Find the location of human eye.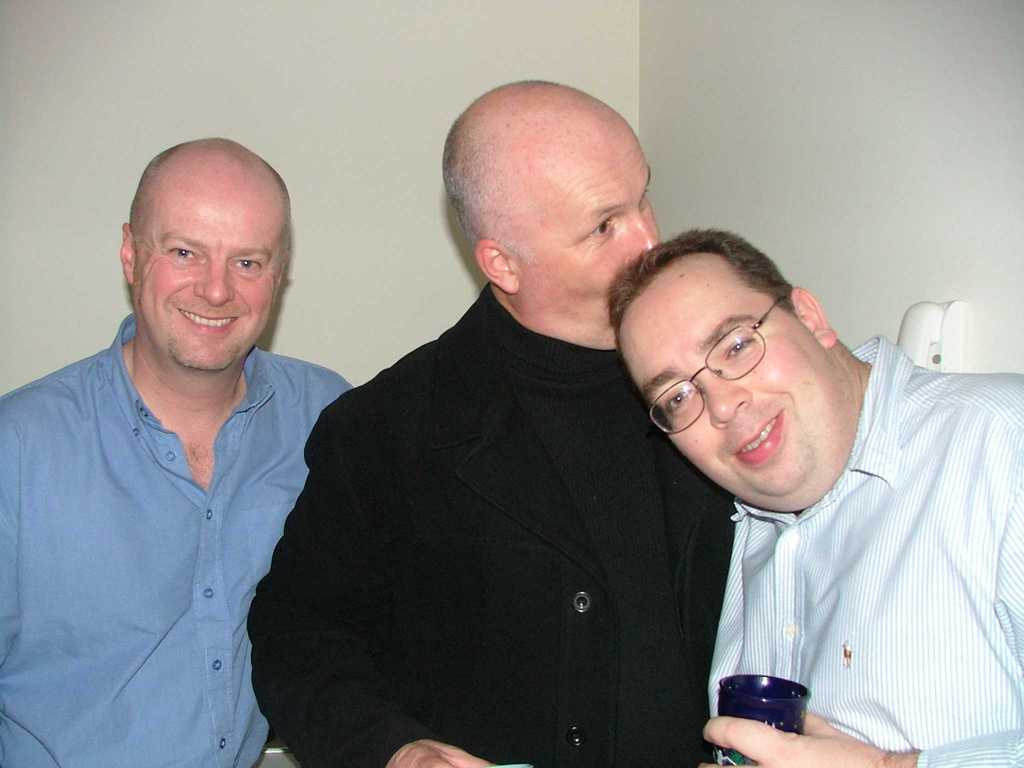
Location: x1=723 y1=333 x2=757 y2=358.
